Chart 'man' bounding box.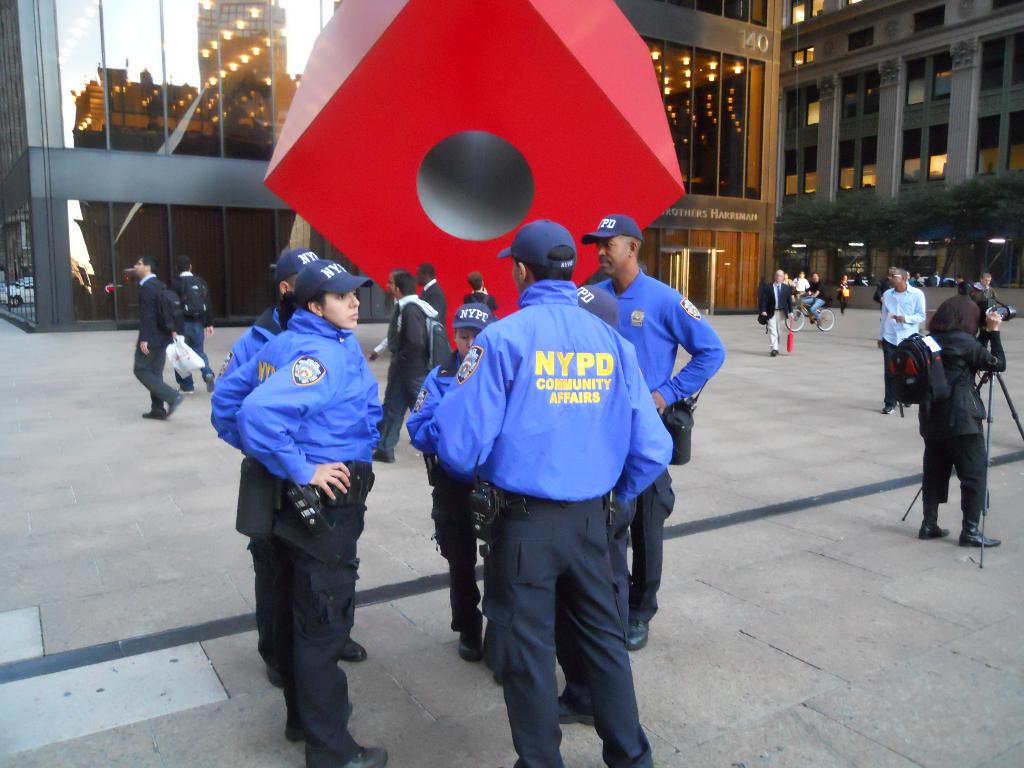
Charted: box(973, 267, 999, 349).
